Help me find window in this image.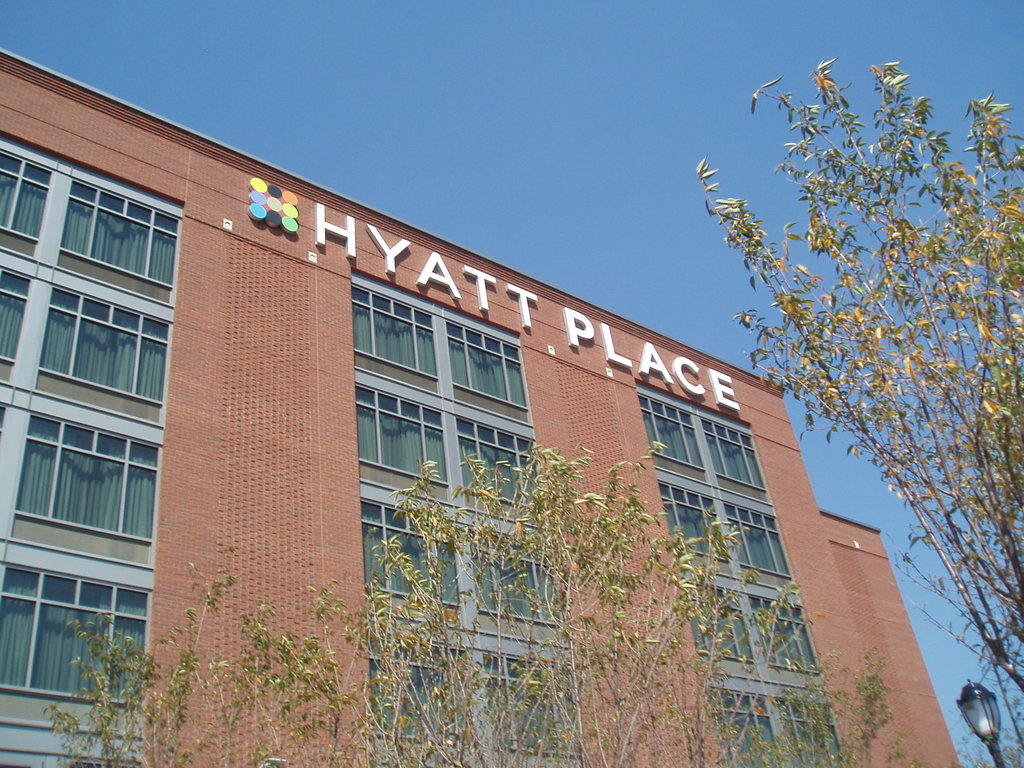
Found it: rect(689, 564, 820, 675).
